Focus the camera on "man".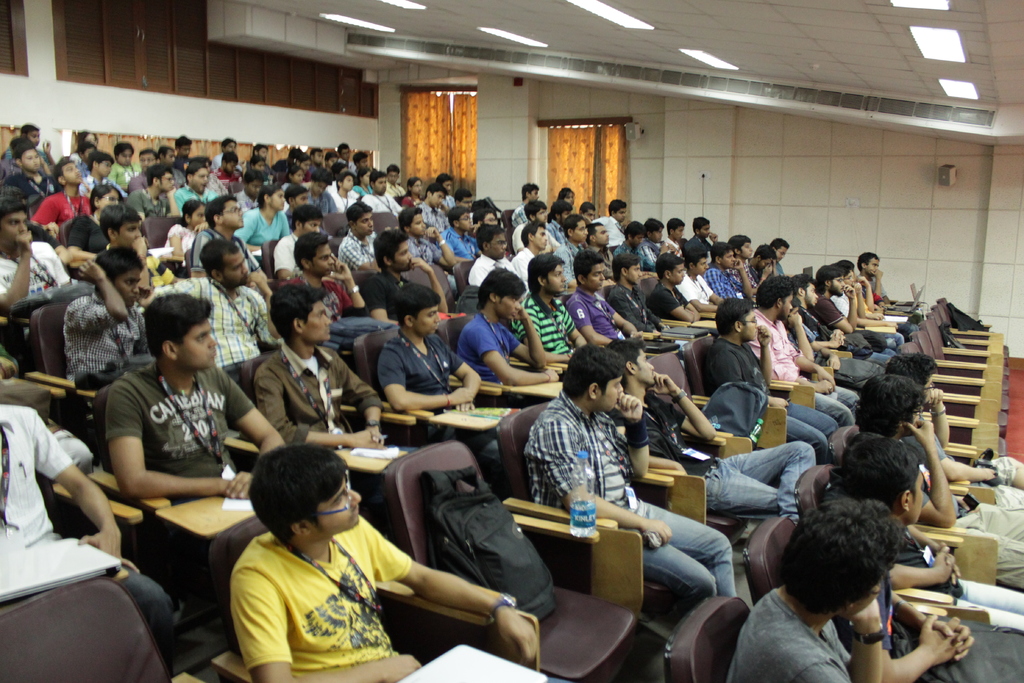
Focus region: l=270, t=202, r=338, b=284.
